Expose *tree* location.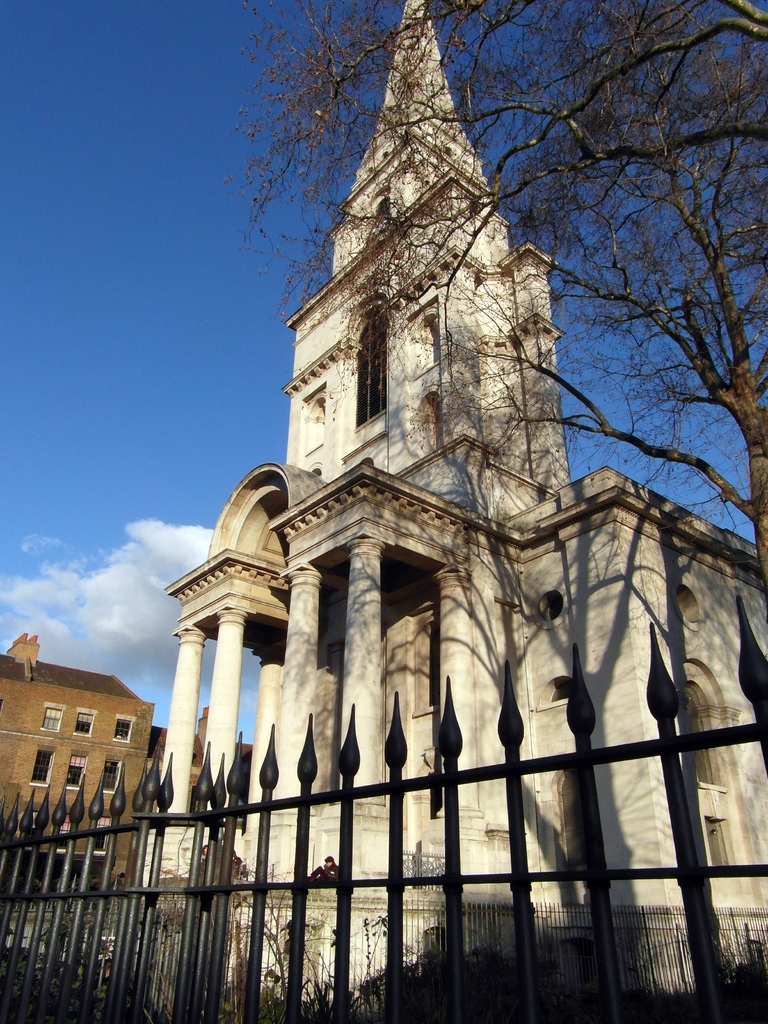
Exposed at <box>221,35,357,319</box>.
